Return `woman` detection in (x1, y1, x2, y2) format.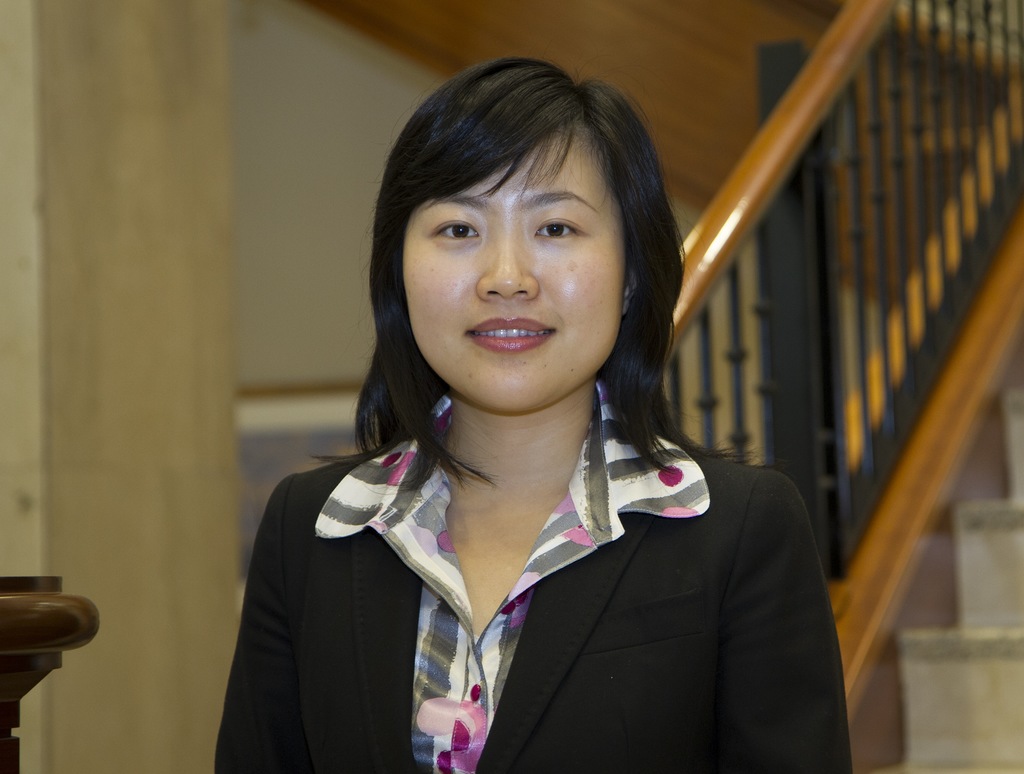
(215, 86, 856, 761).
